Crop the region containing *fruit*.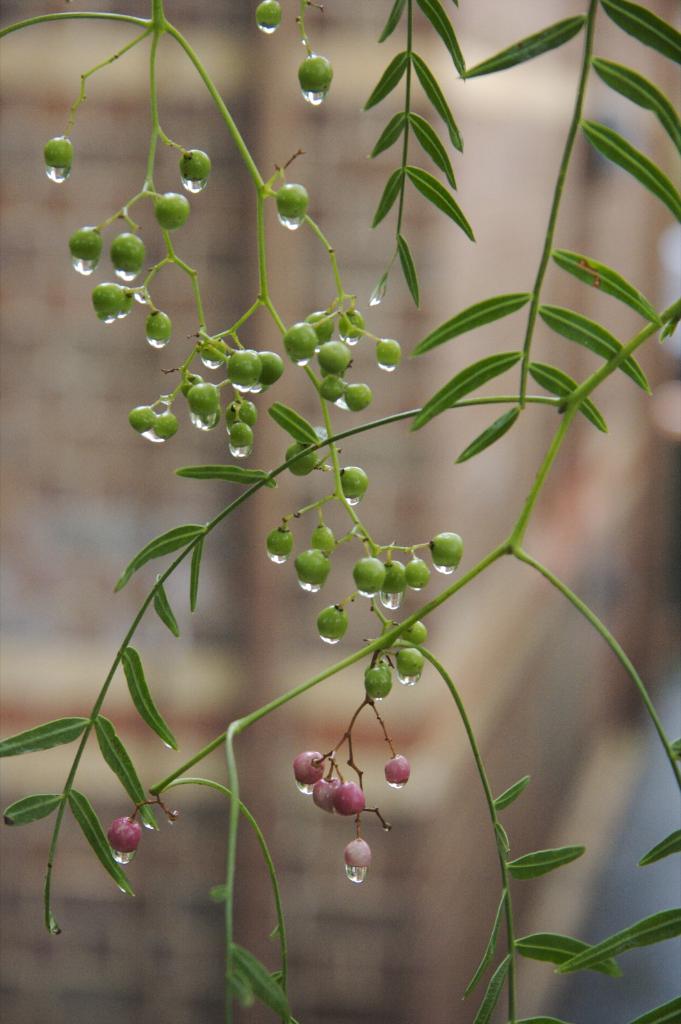
Crop region: [291,552,330,590].
